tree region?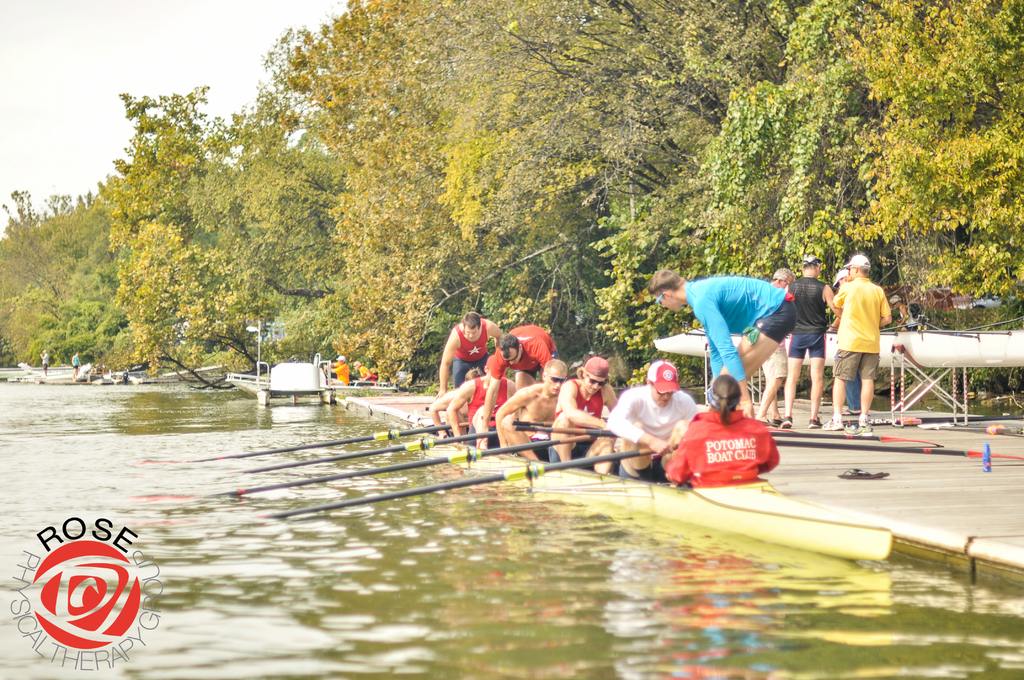
bbox(78, 76, 220, 396)
